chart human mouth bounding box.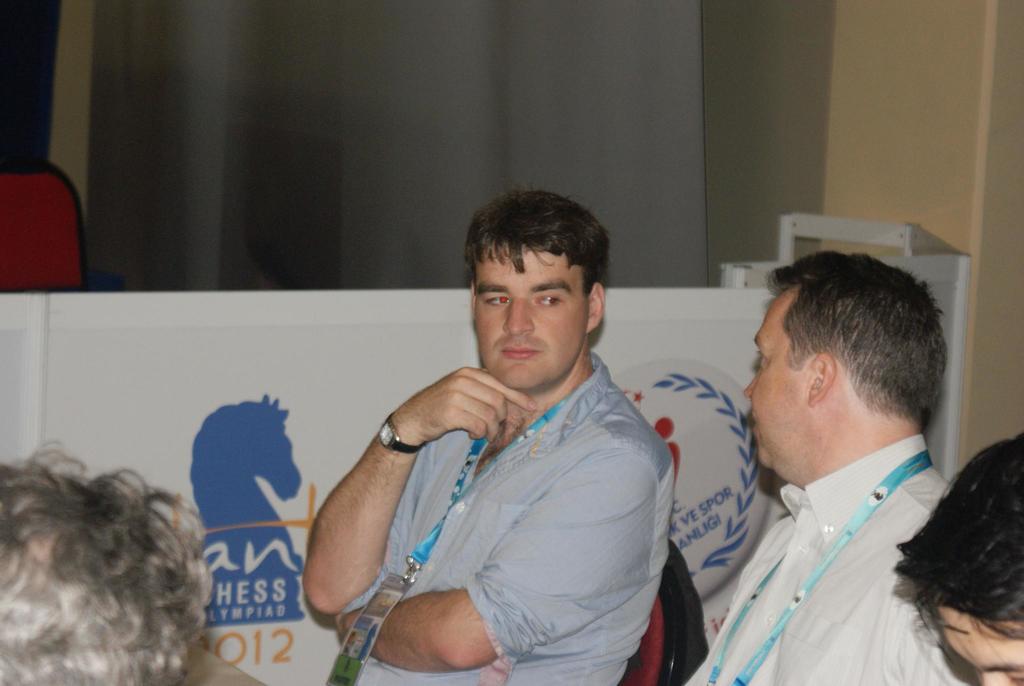
Charted: (left=499, top=346, right=541, bottom=360).
